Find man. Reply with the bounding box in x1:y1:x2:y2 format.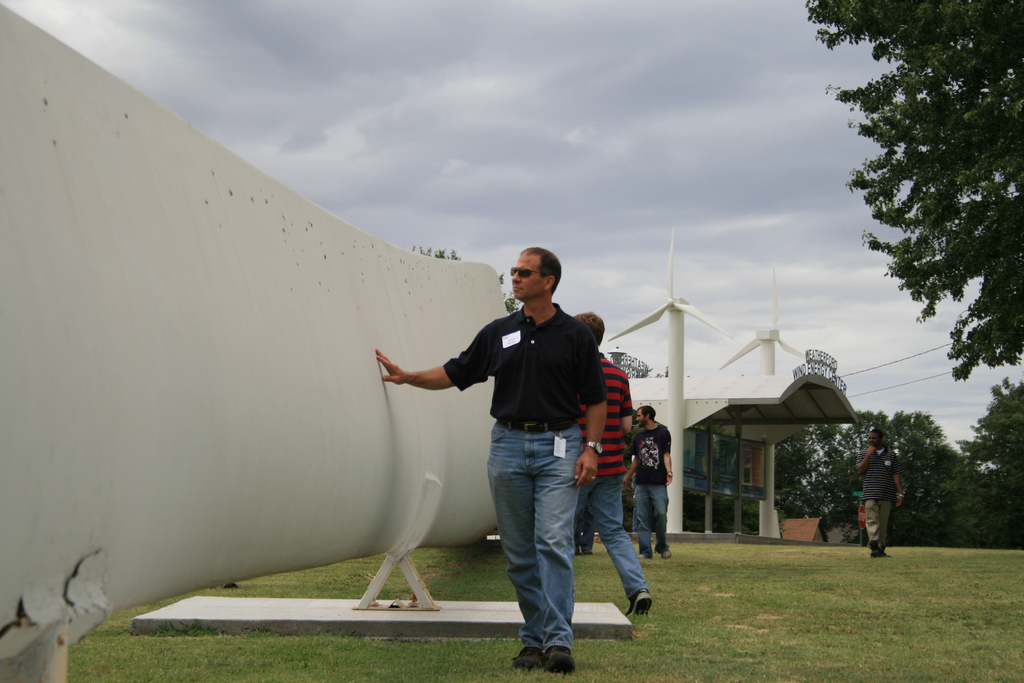
364:252:614:605.
